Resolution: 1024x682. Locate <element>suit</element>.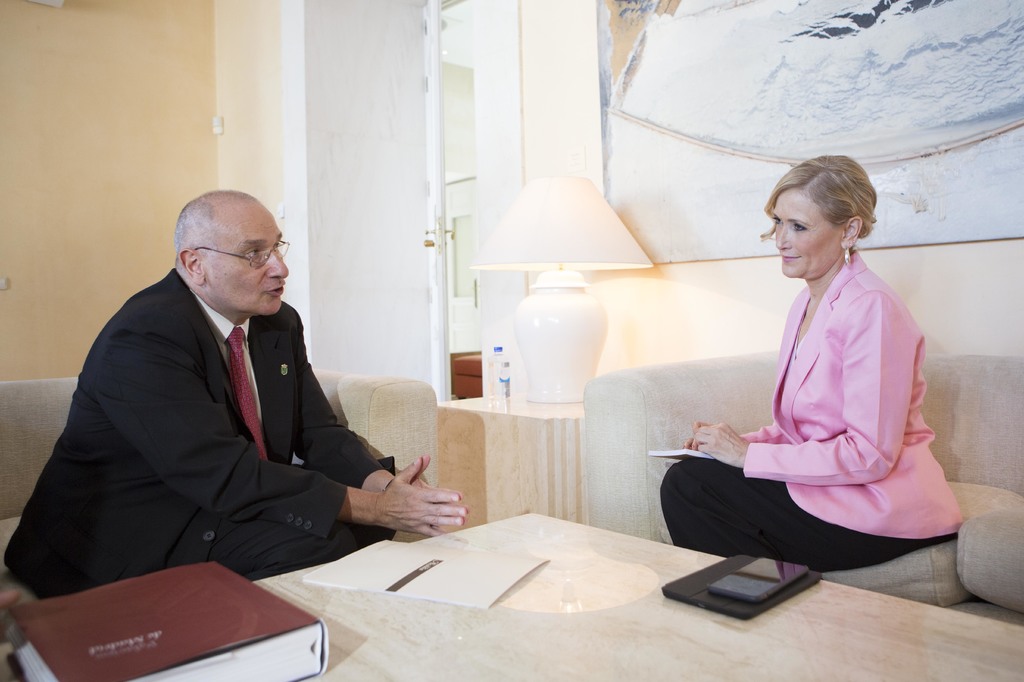
[x1=658, y1=252, x2=972, y2=587].
